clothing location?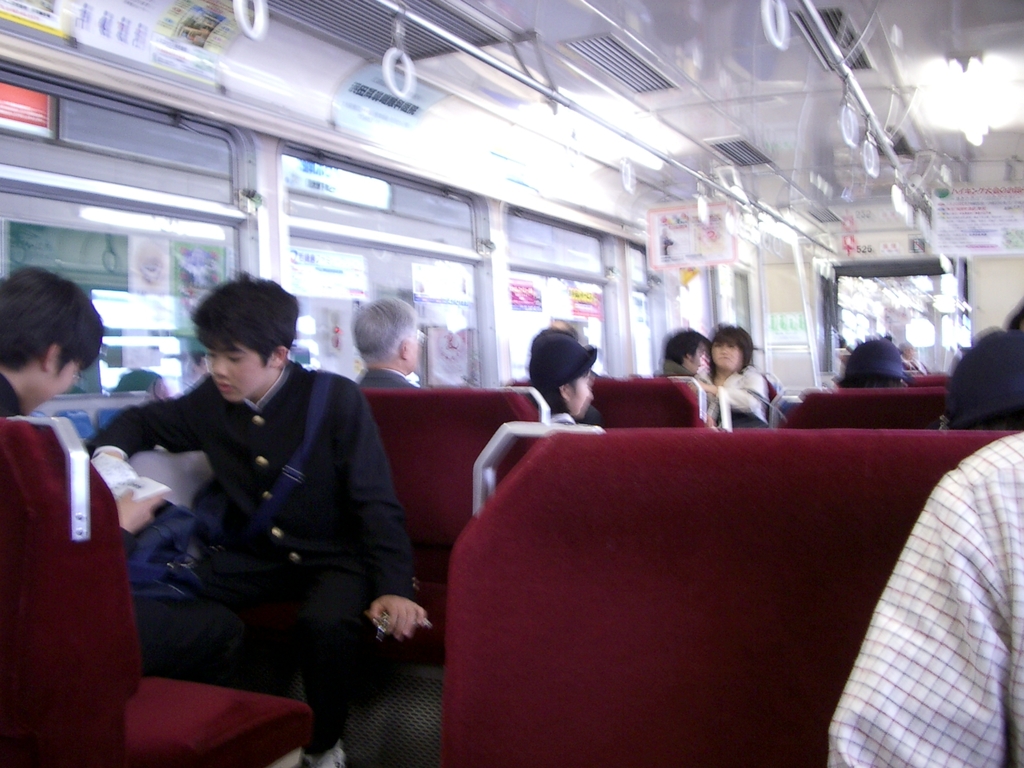
(84,358,420,739)
